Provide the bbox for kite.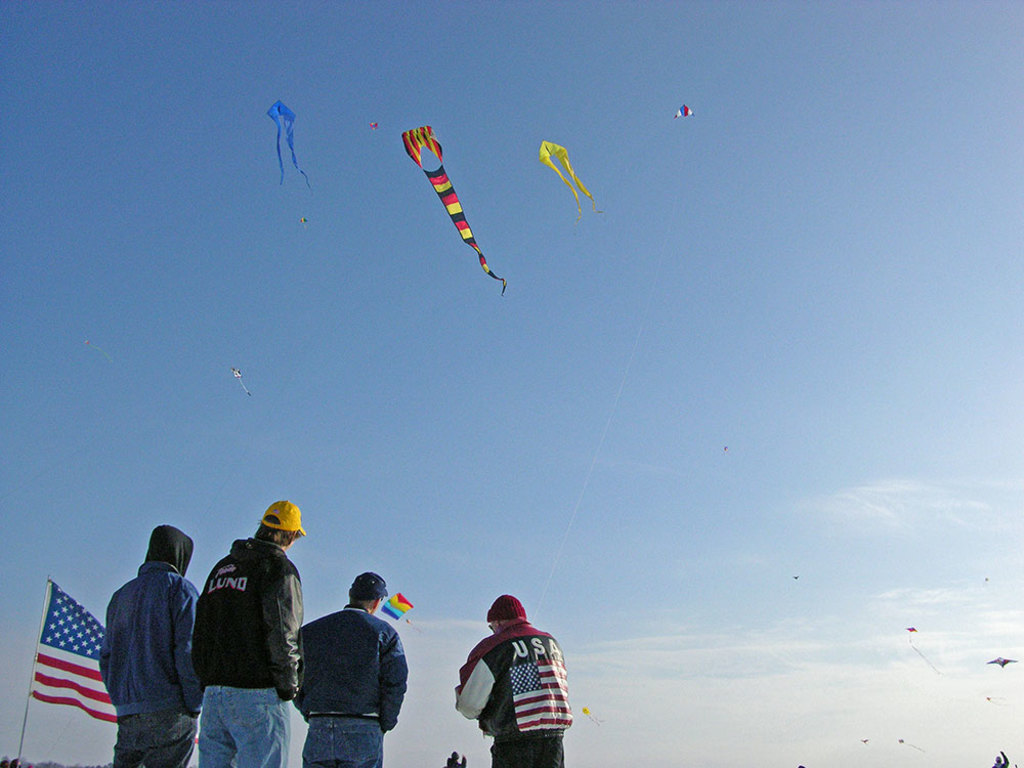
(231,365,253,398).
